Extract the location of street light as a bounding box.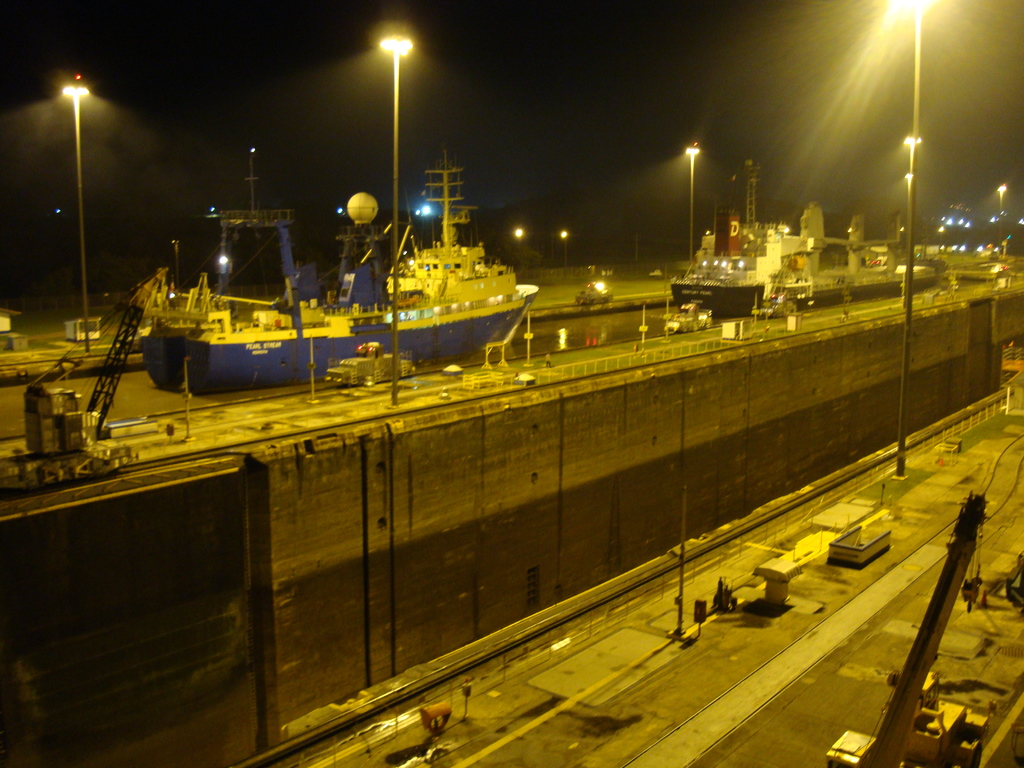
(381, 31, 409, 406).
